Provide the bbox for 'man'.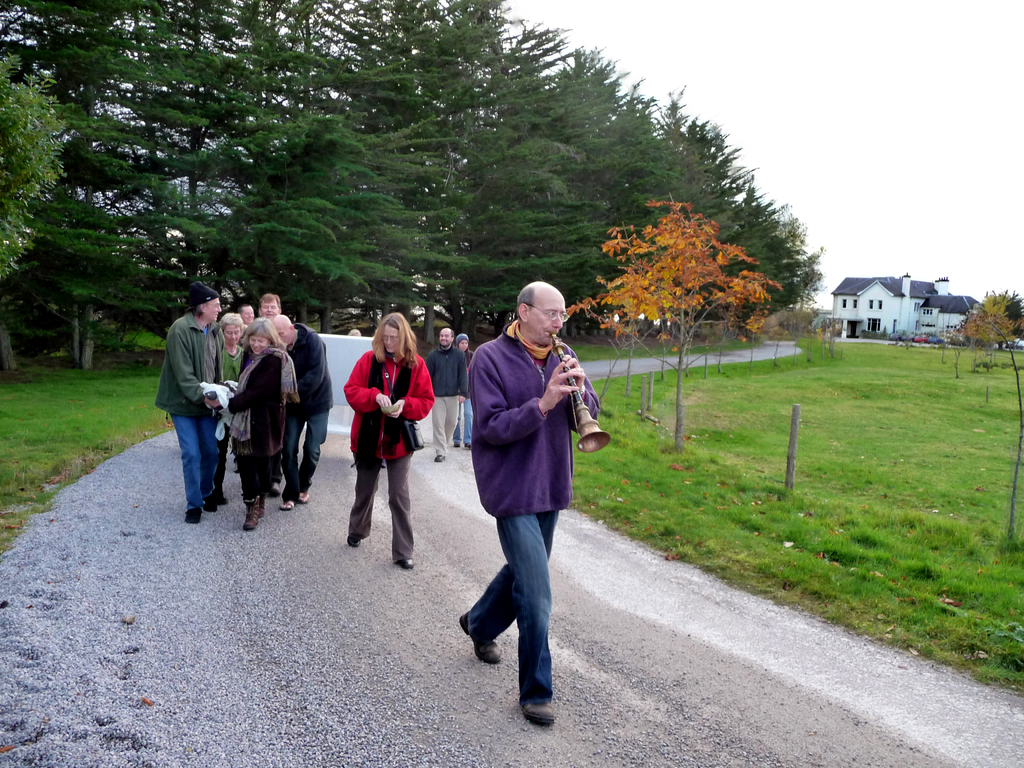
l=235, t=296, r=259, b=332.
